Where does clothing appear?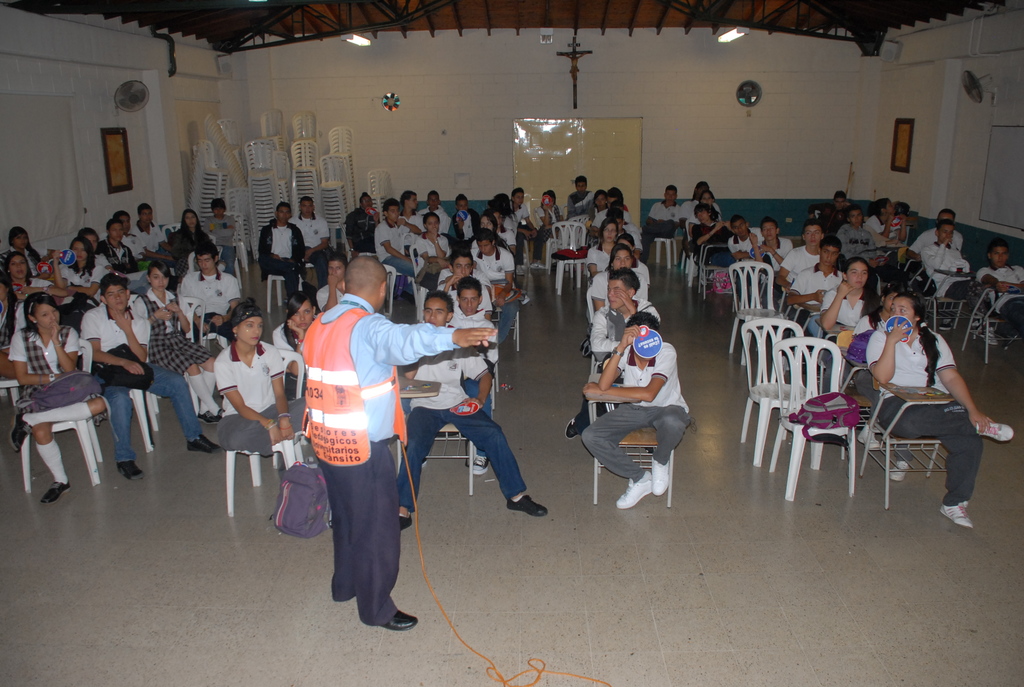
Appears at detection(0, 283, 37, 340).
